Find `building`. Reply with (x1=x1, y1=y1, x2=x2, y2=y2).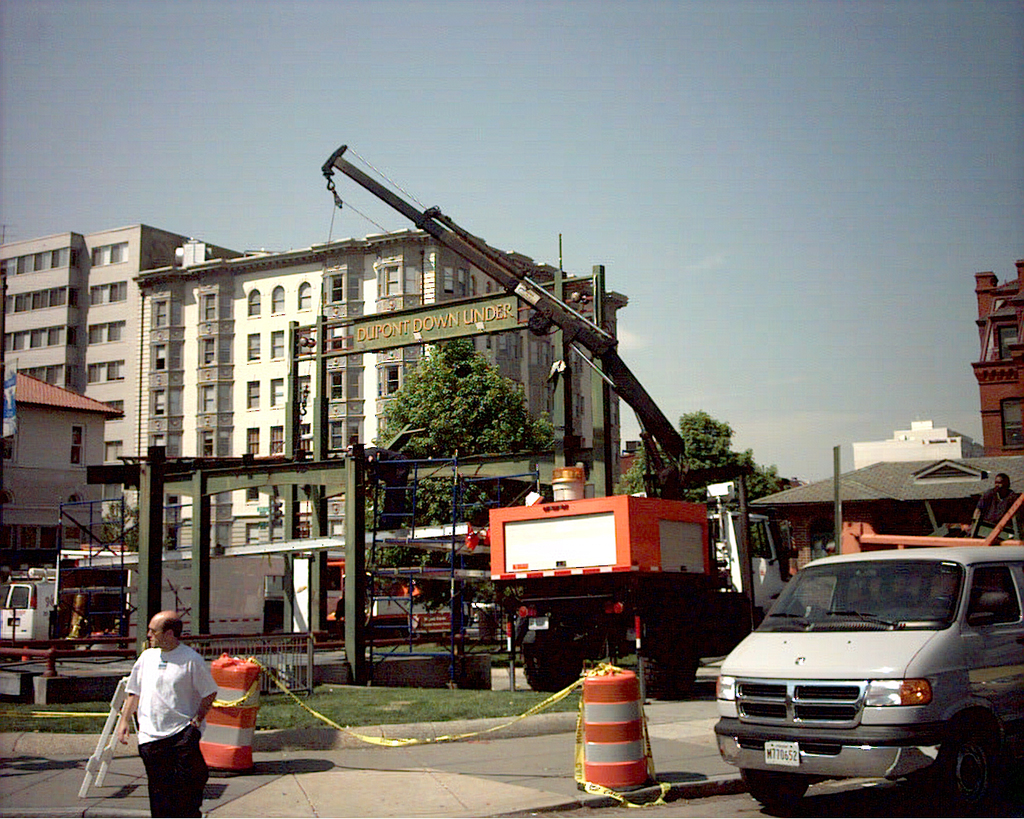
(x1=834, y1=418, x2=967, y2=477).
